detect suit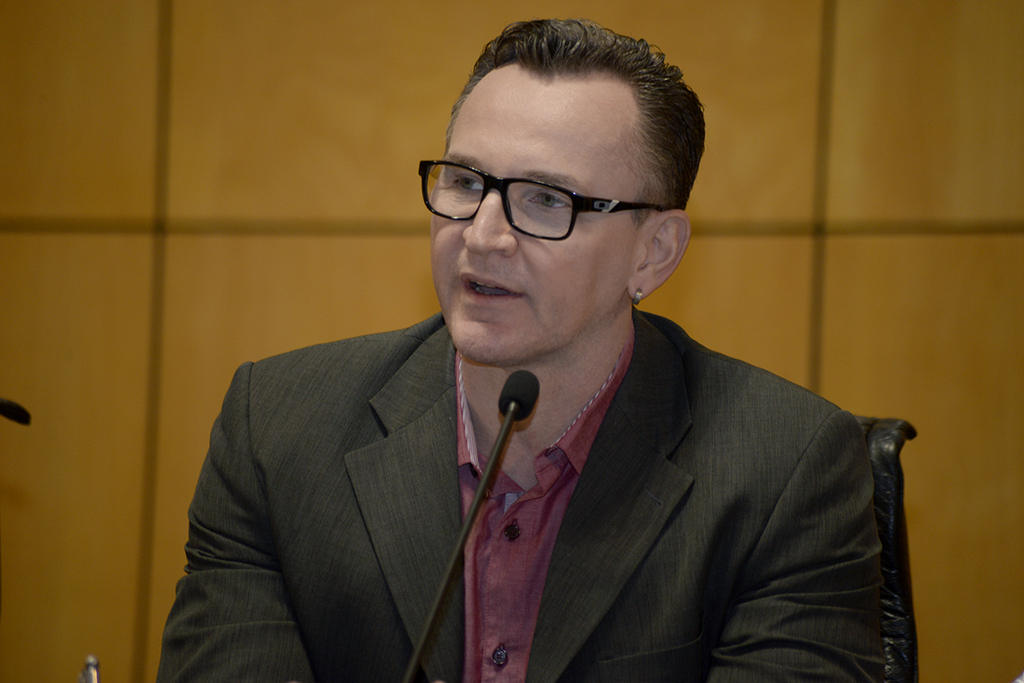
(215, 308, 915, 660)
